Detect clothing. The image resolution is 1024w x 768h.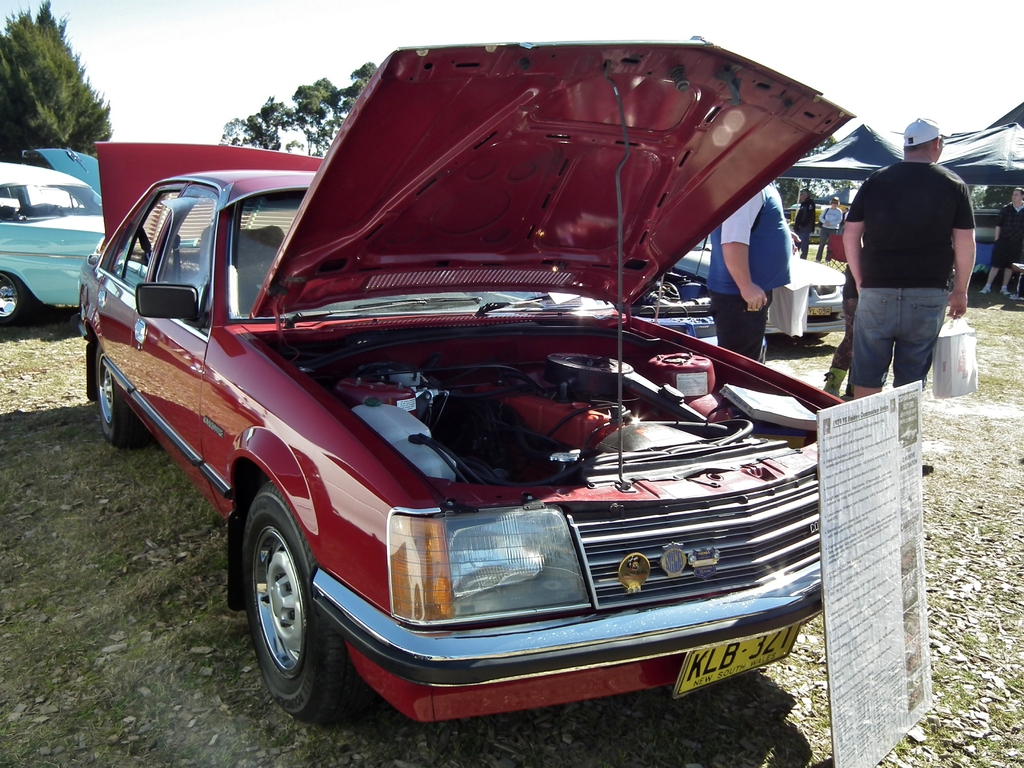
838:128:980:375.
